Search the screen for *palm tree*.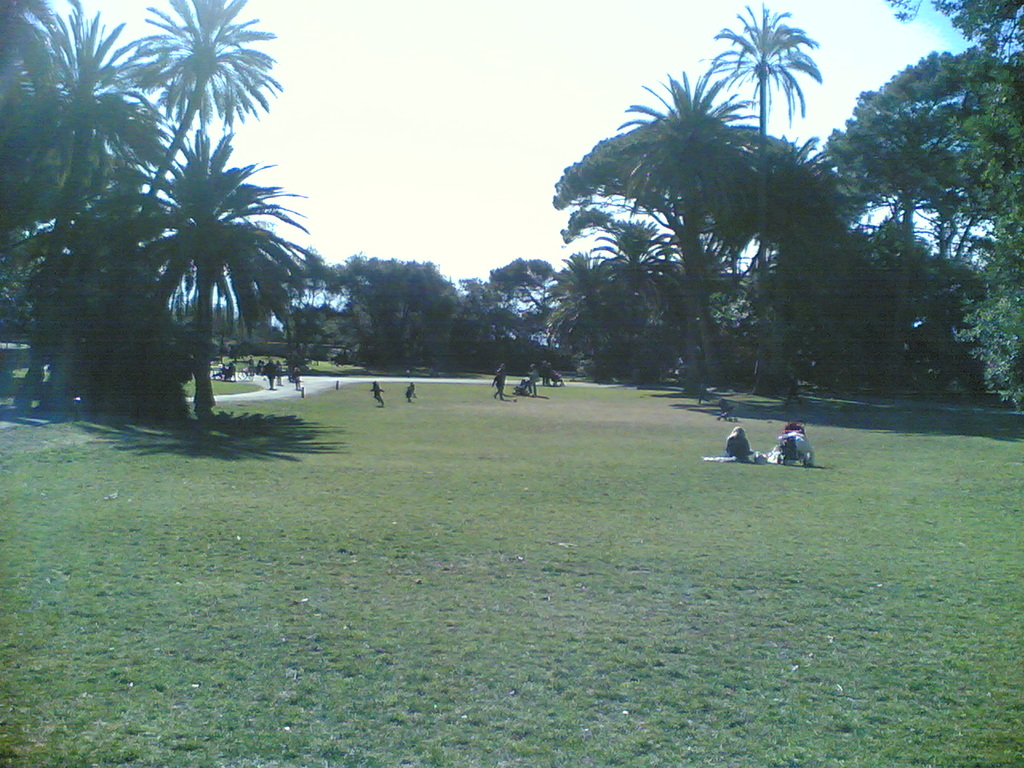
Found at bbox(695, 2, 823, 393).
